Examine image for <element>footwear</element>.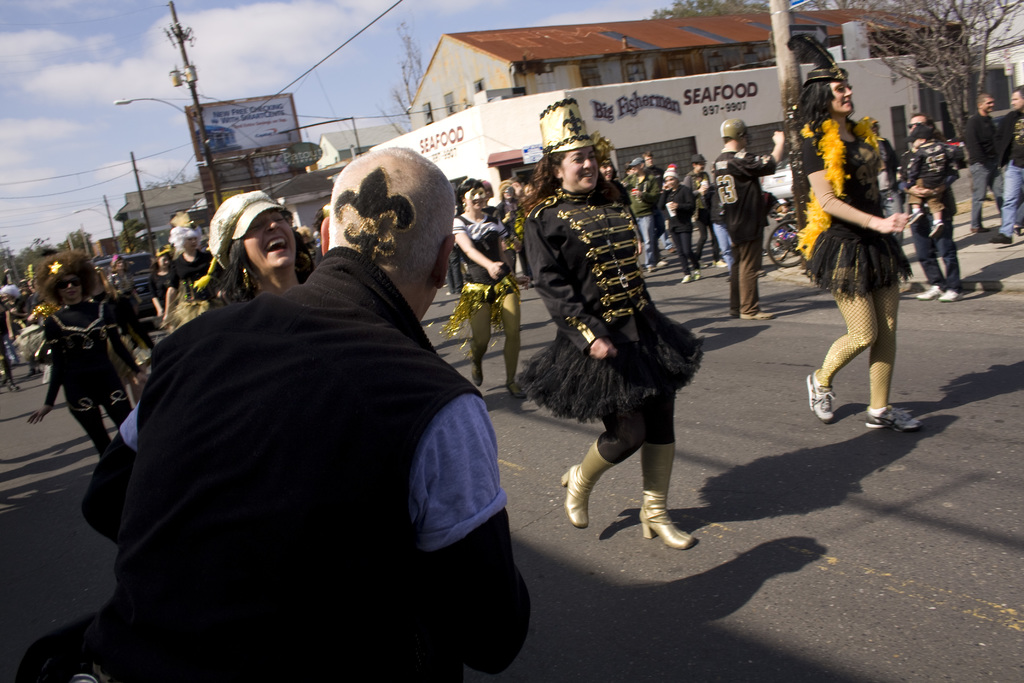
Examination result: 692:265:703:280.
